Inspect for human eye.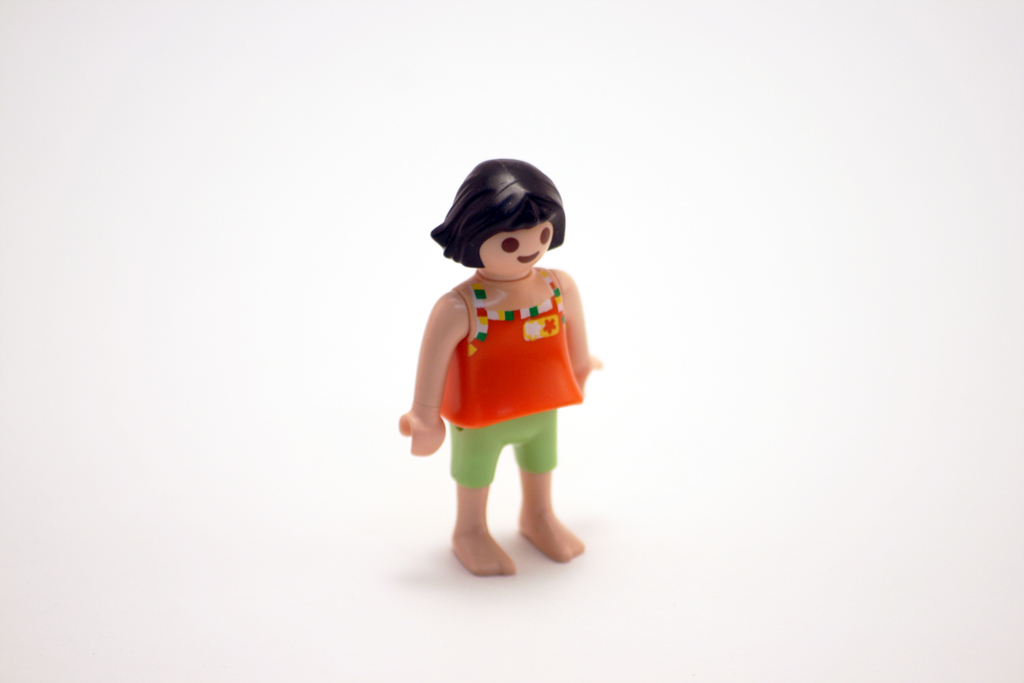
Inspection: [538,226,555,245].
